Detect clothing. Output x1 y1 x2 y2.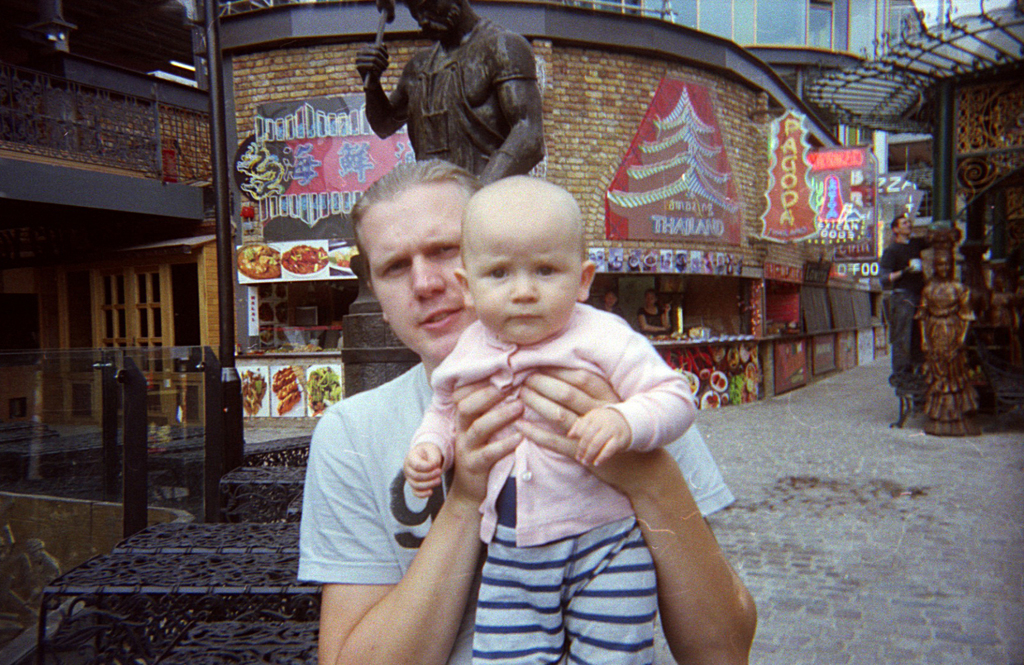
875 243 942 373.
